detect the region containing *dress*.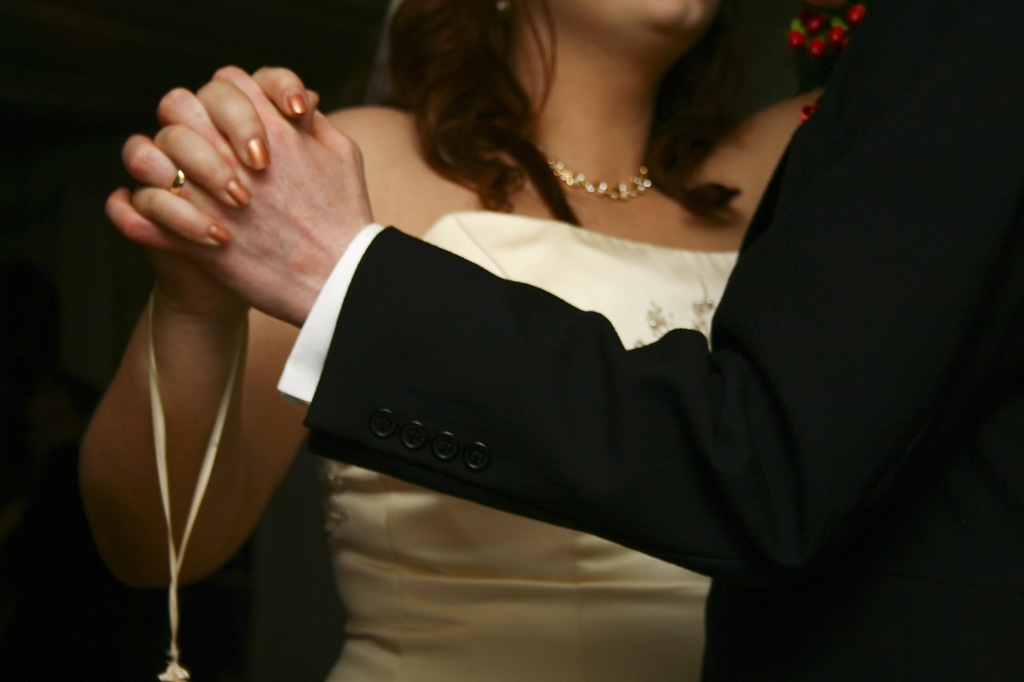
[320,217,738,681].
